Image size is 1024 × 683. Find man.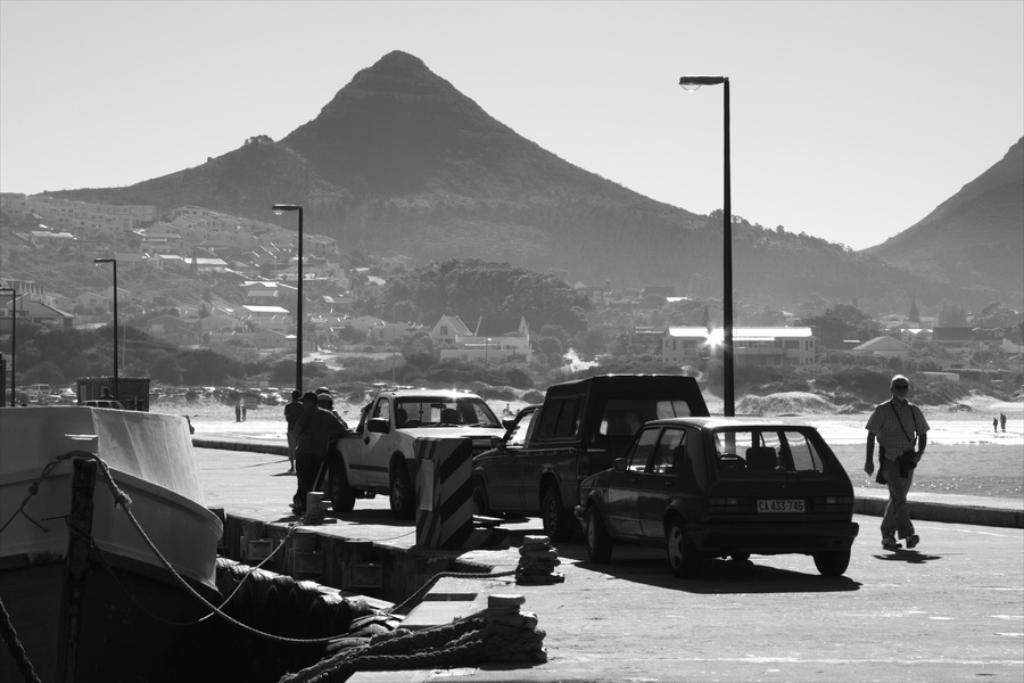
bbox=(989, 418, 993, 435).
